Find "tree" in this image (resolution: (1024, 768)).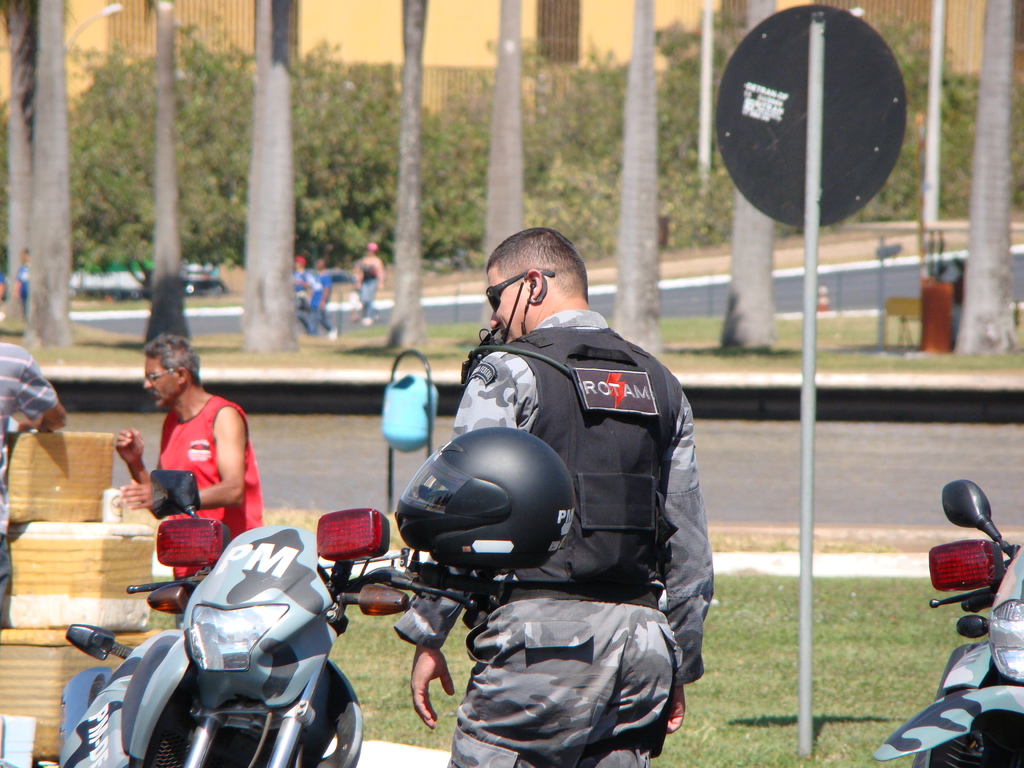
[0,0,35,335].
